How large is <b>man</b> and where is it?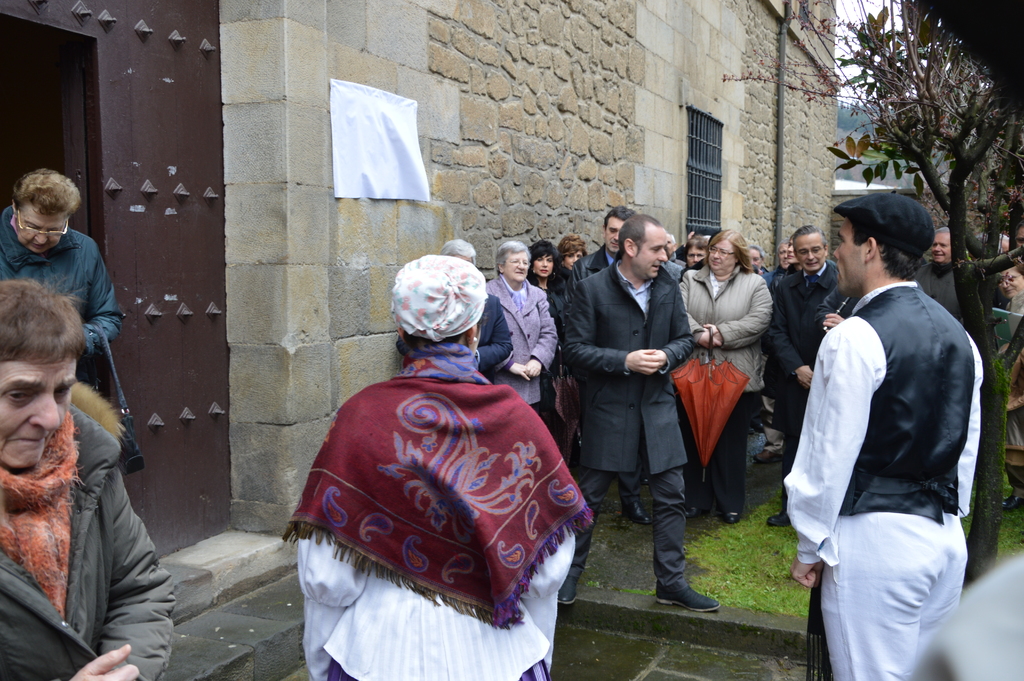
Bounding box: detection(562, 206, 657, 523).
